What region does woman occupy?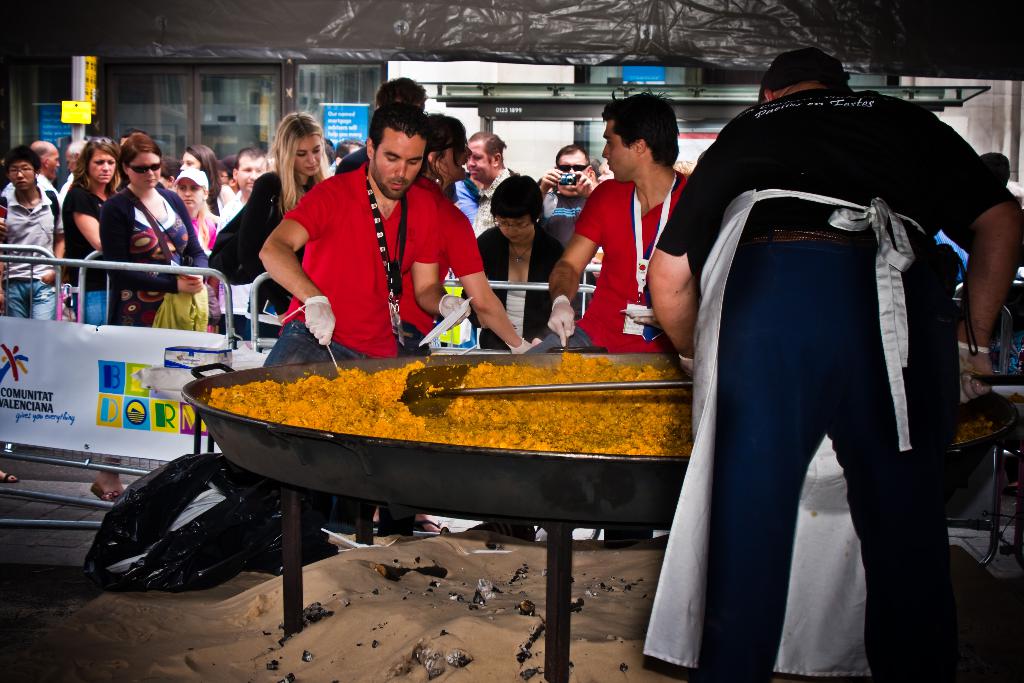
detection(225, 111, 332, 338).
